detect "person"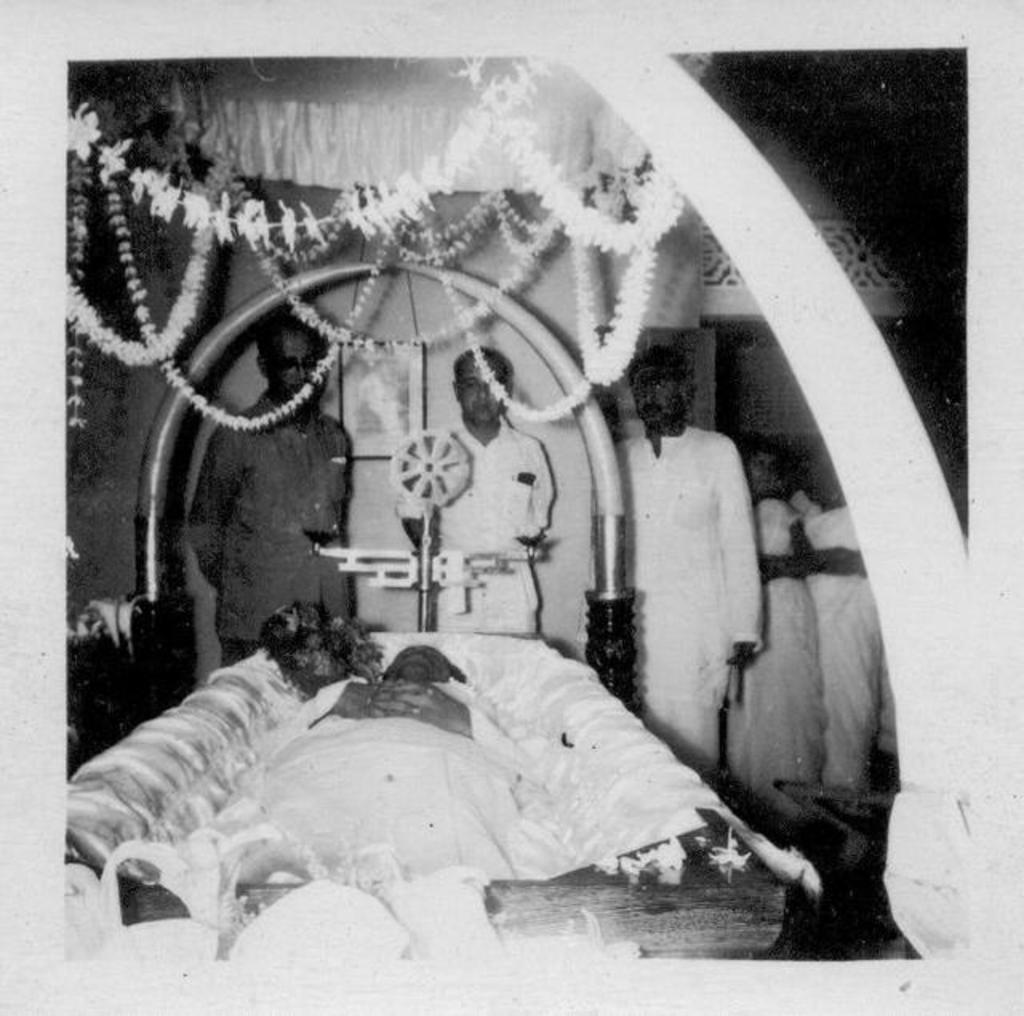
box(723, 432, 821, 814)
